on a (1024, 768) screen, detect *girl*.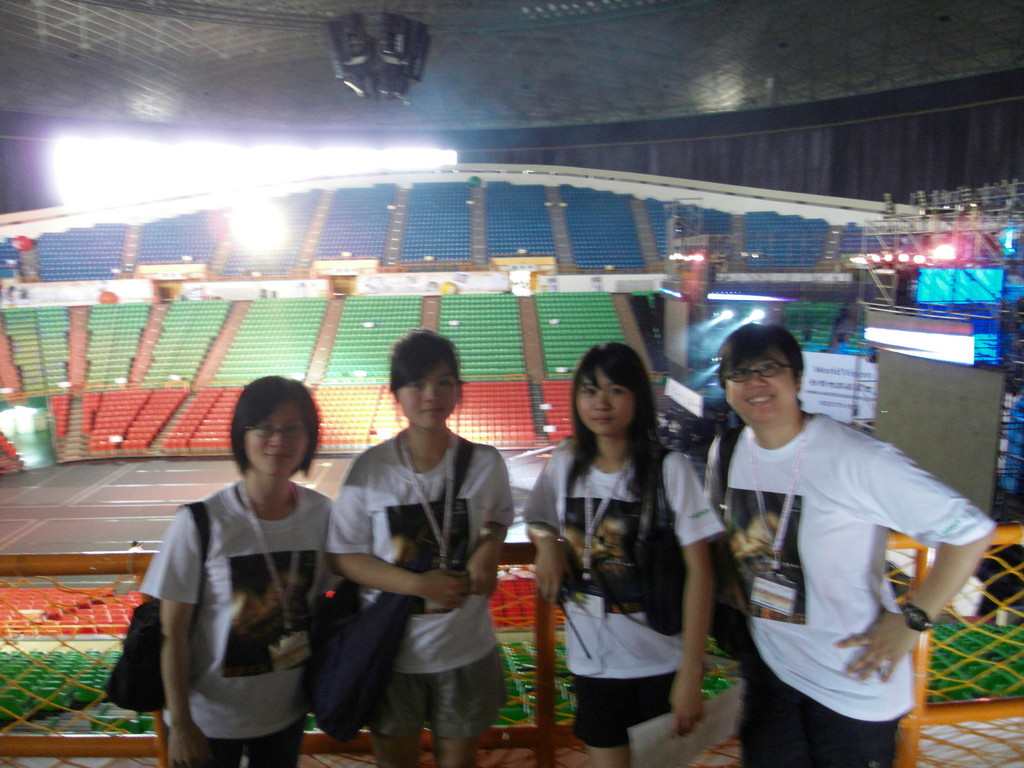
(138,373,334,767).
